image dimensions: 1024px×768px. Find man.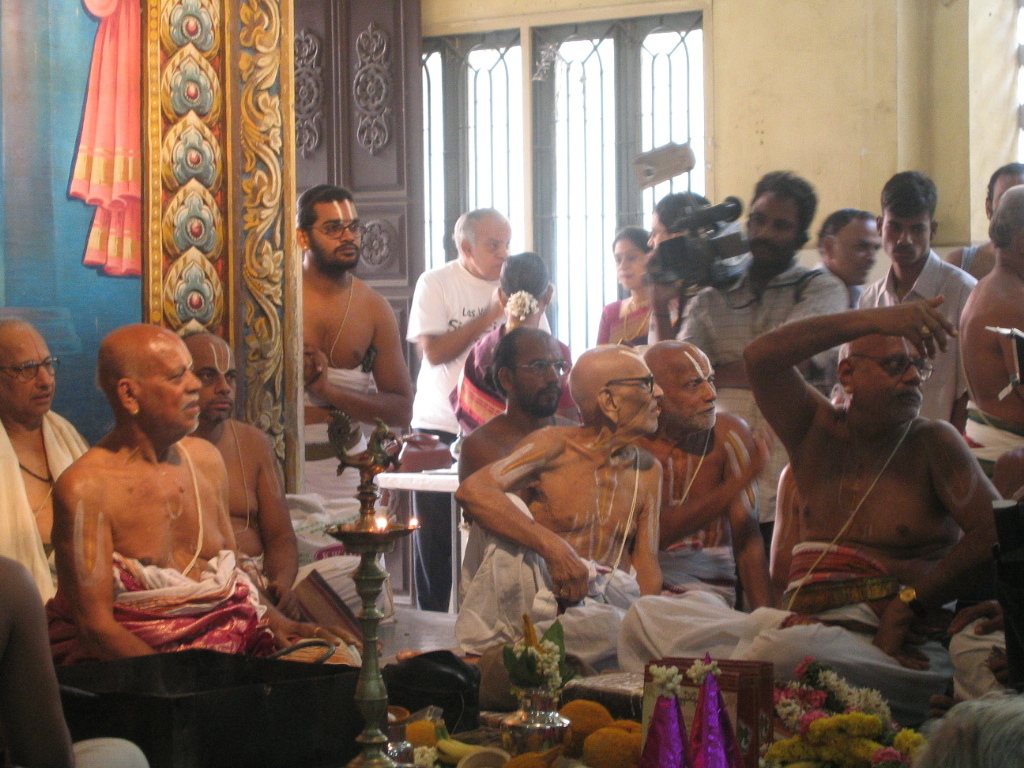
[615, 287, 1012, 703].
